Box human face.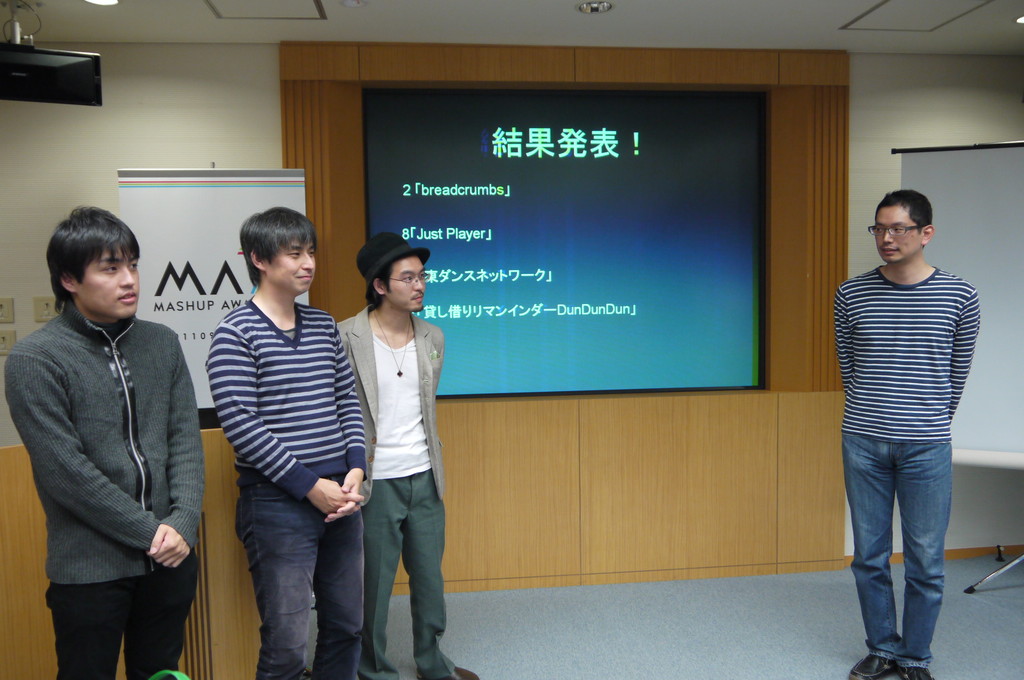
(80,249,138,317).
